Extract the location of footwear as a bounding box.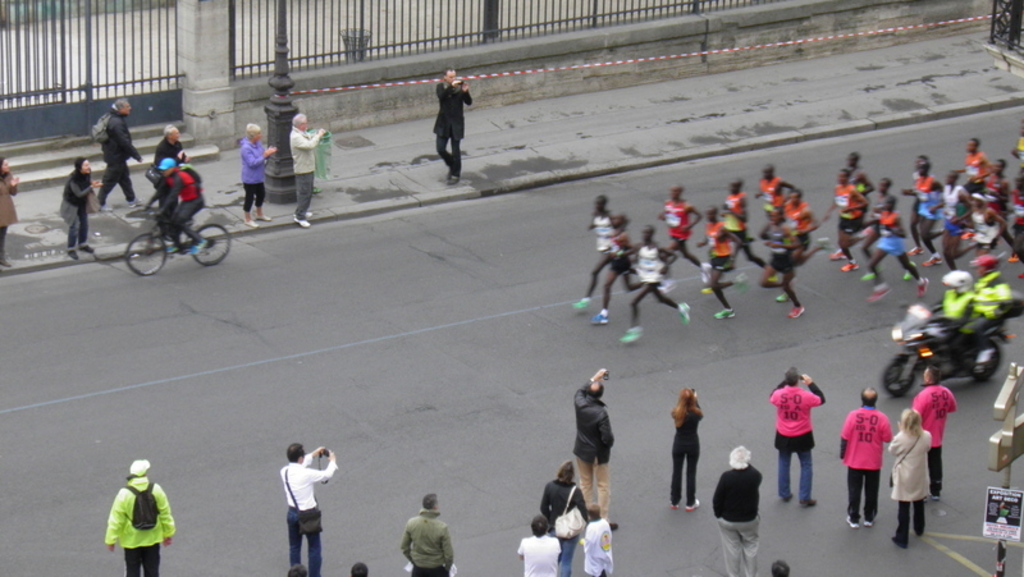
[x1=700, y1=262, x2=709, y2=284].
